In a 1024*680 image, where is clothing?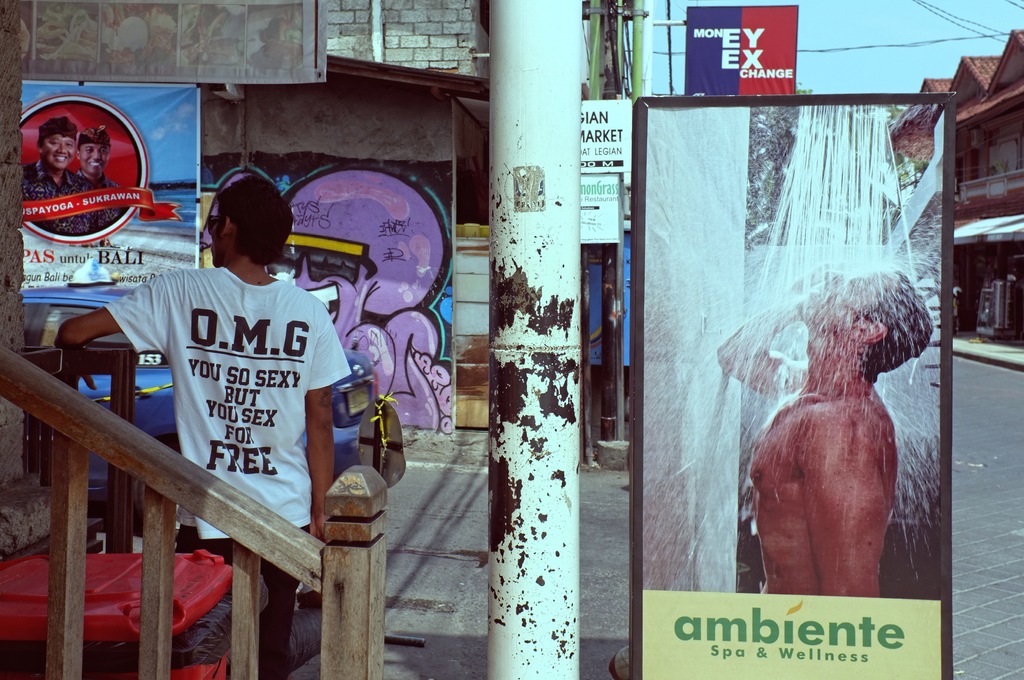
box(108, 252, 347, 539).
